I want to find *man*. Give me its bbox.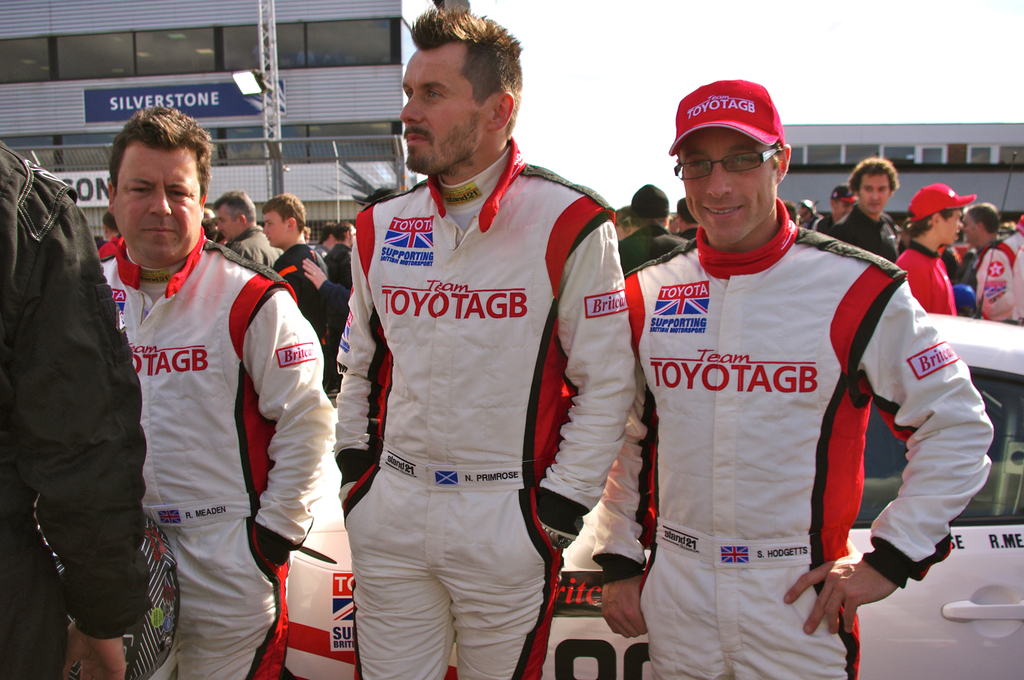
<box>583,76,998,679</box>.
